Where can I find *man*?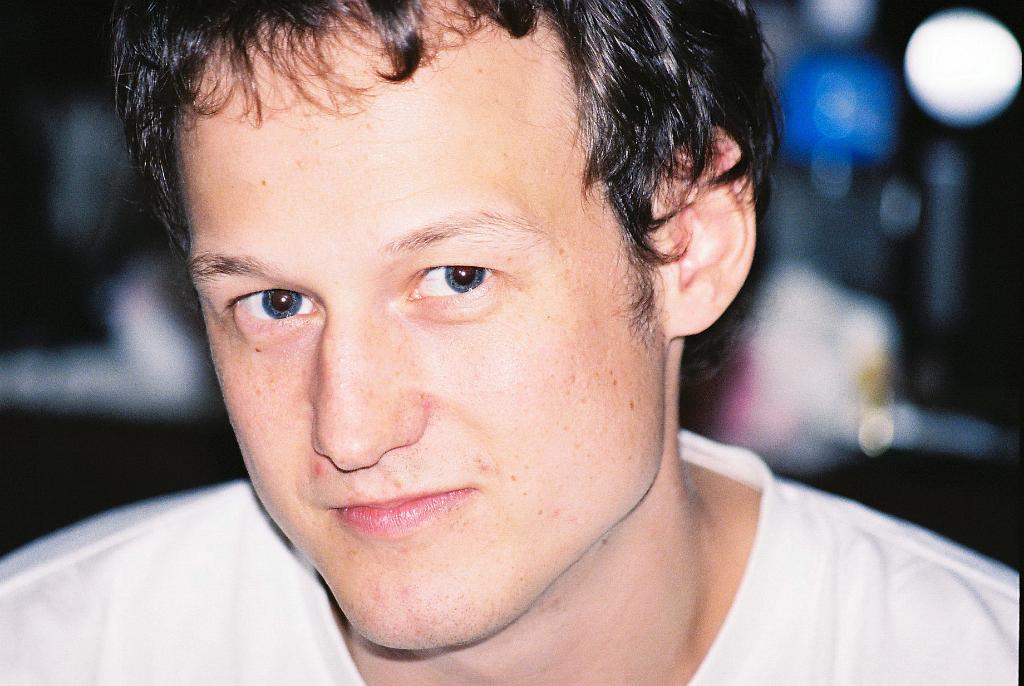
You can find it at rect(67, 0, 1000, 685).
